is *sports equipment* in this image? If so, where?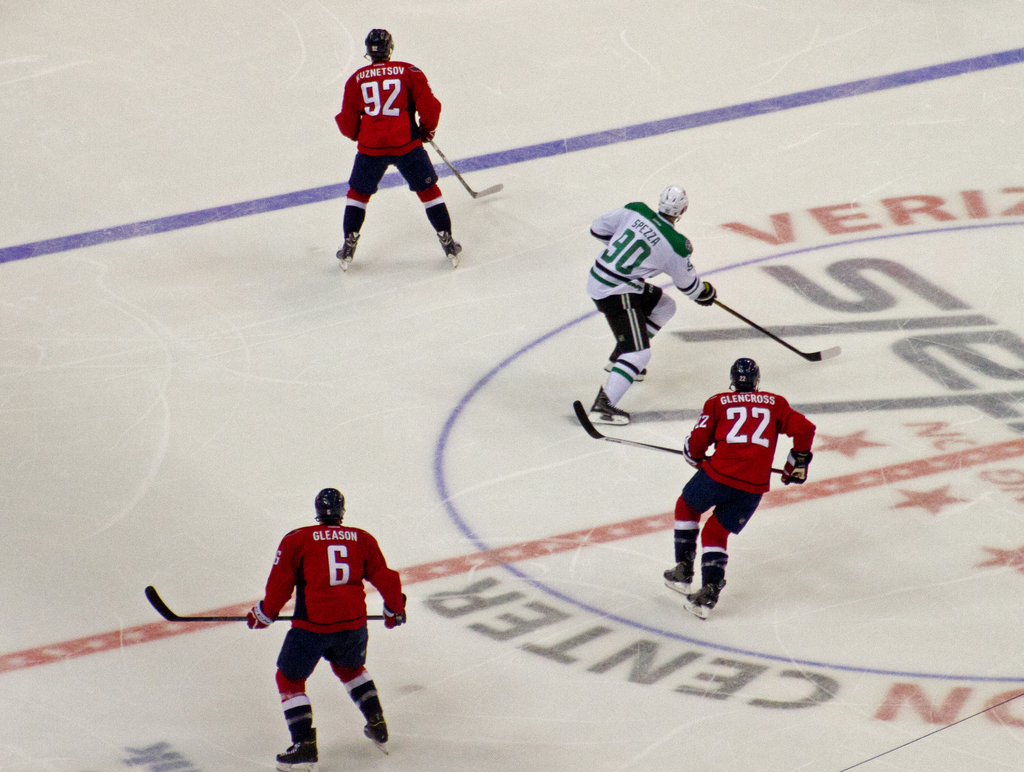
Yes, at 731 354 761 395.
